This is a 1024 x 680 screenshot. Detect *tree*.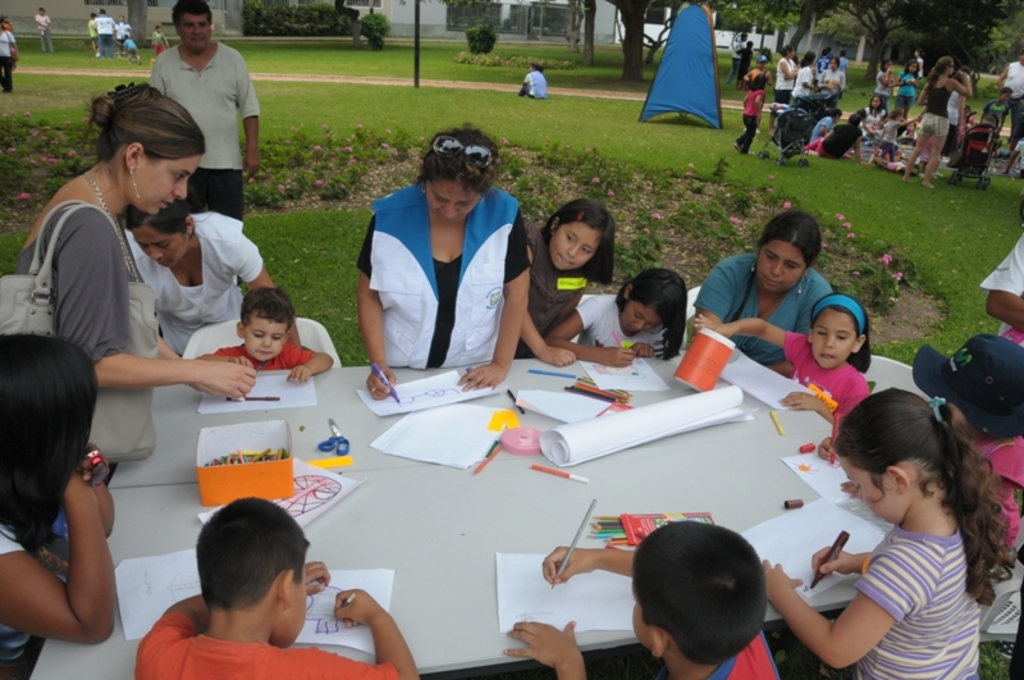
{"left": 579, "top": 3, "right": 604, "bottom": 72}.
